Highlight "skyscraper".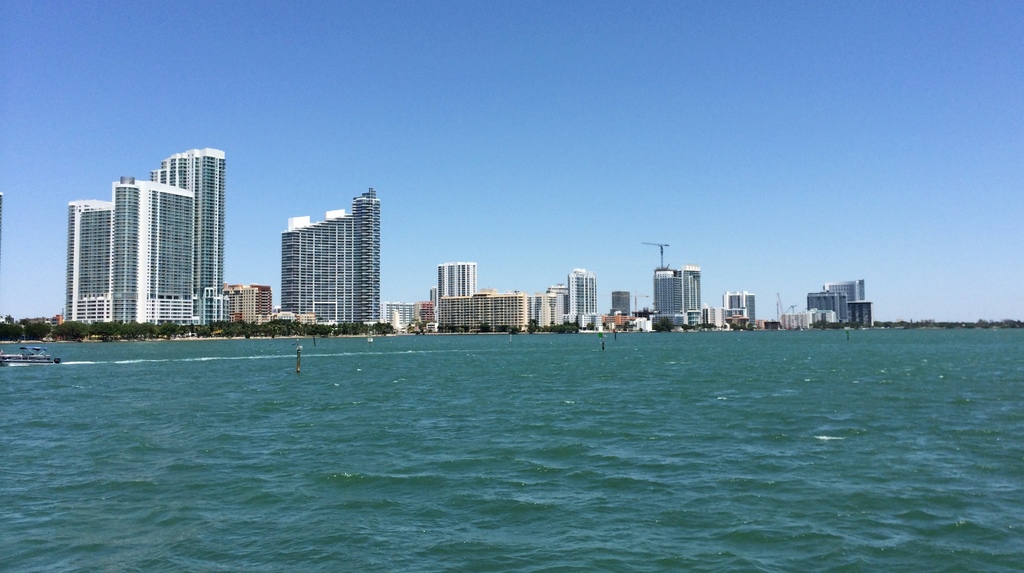
Highlighted region: <box>285,186,388,325</box>.
